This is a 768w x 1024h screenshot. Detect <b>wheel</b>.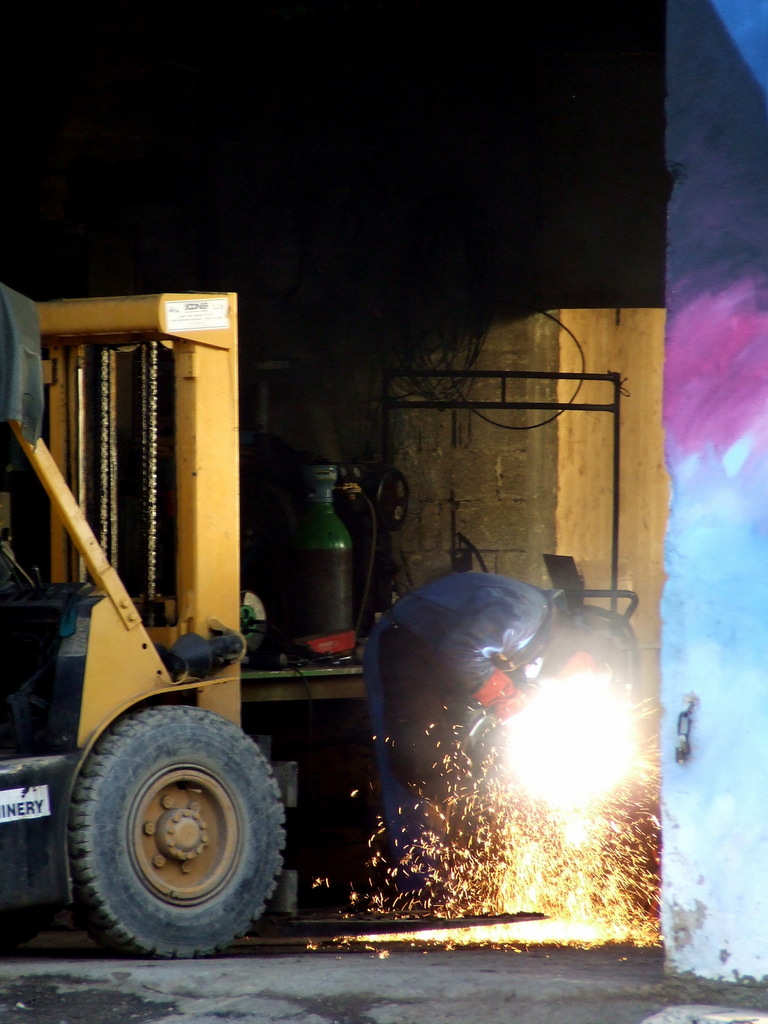
x1=67 y1=708 x2=280 y2=960.
